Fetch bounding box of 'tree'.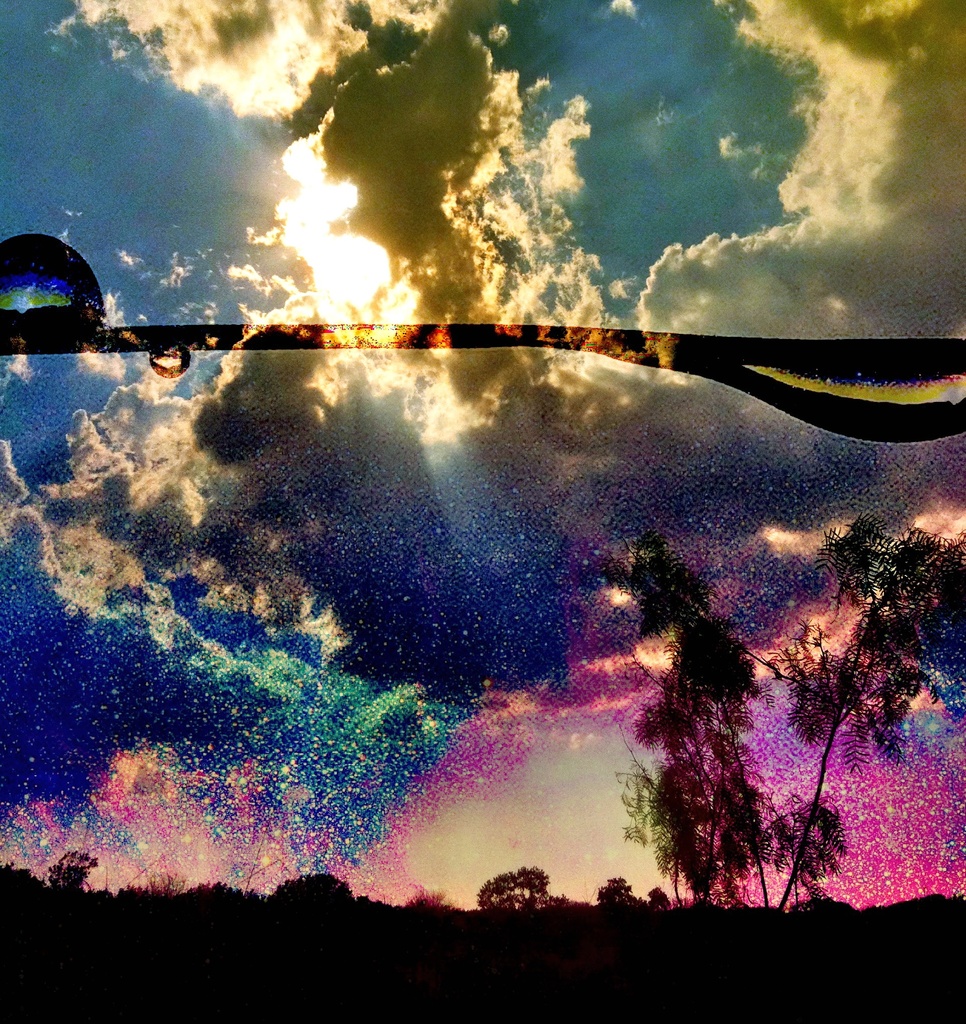
Bbox: (777, 509, 965, 921).
